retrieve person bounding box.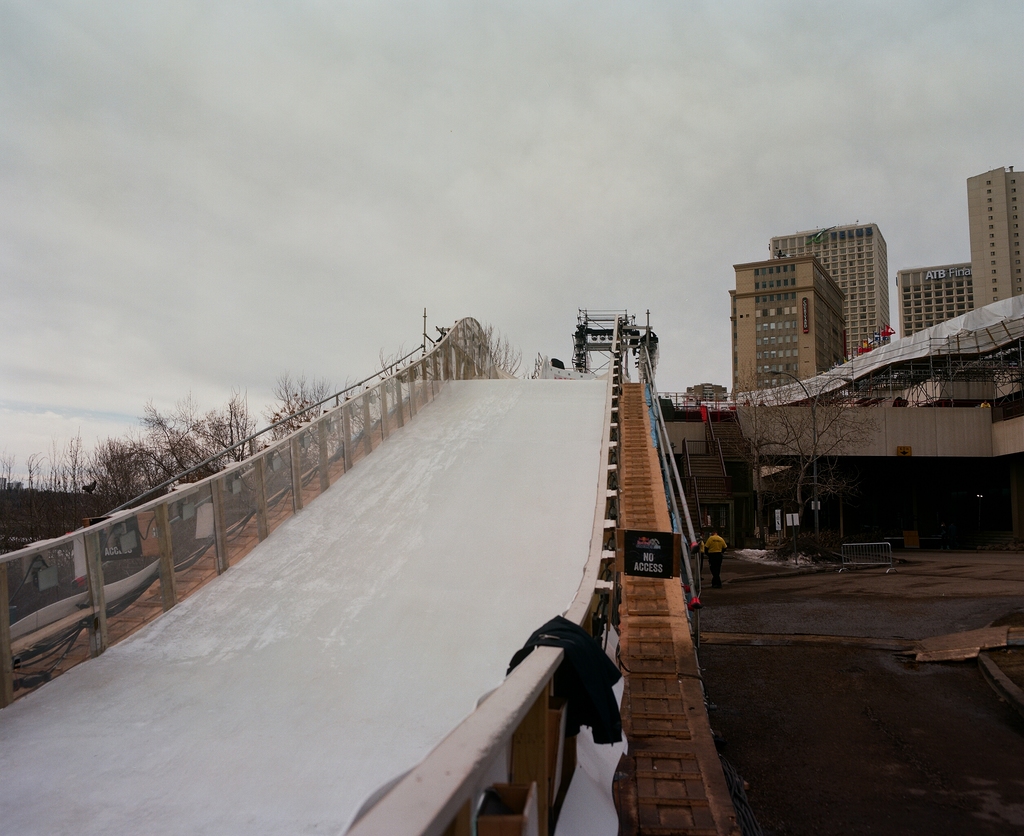
Bounding box: bbox(976, 396, 993, 410).
